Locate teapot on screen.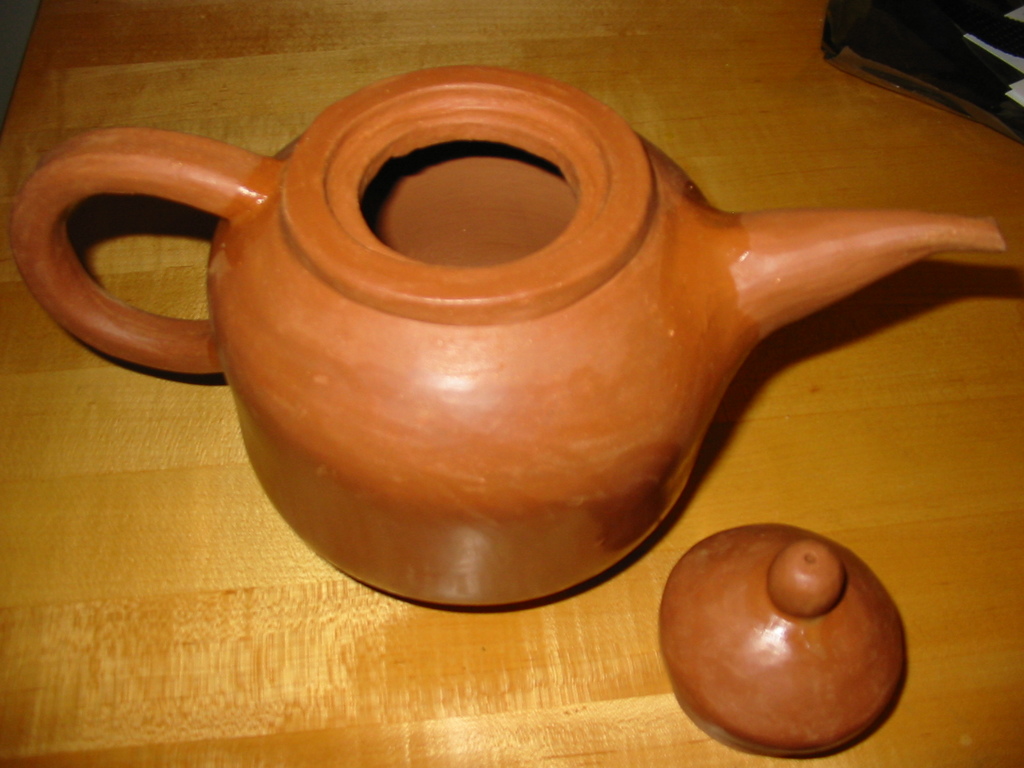
On screen at (657, 524, 904, 758).
